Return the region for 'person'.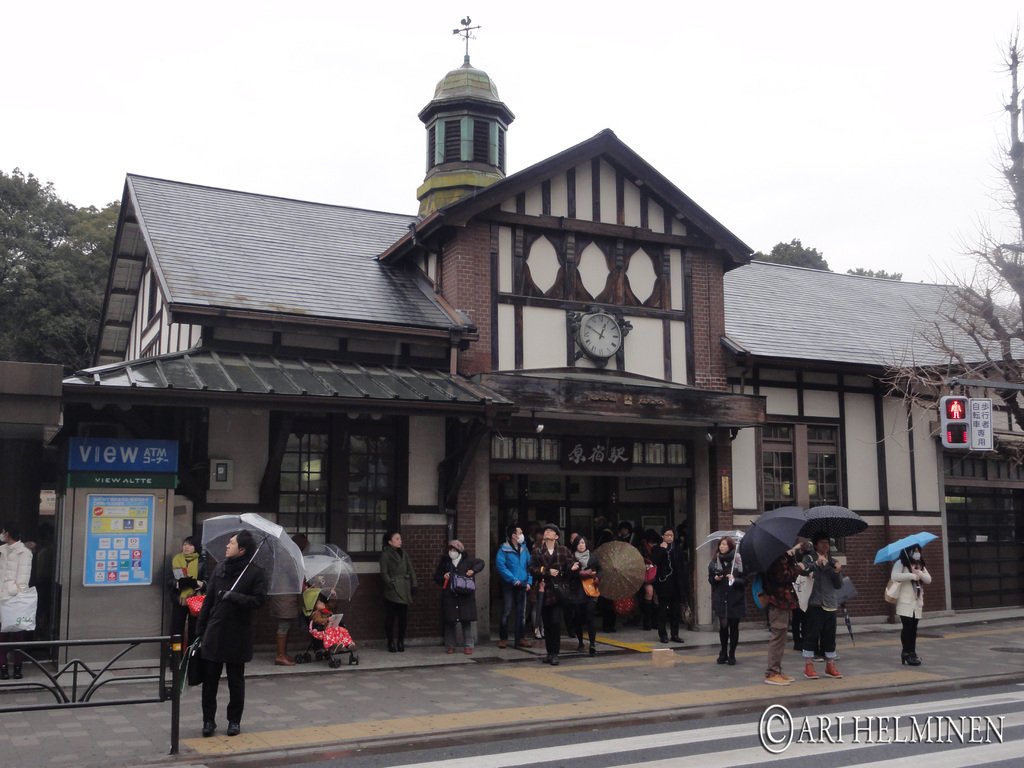
crop(0, 511, 35, 678).
